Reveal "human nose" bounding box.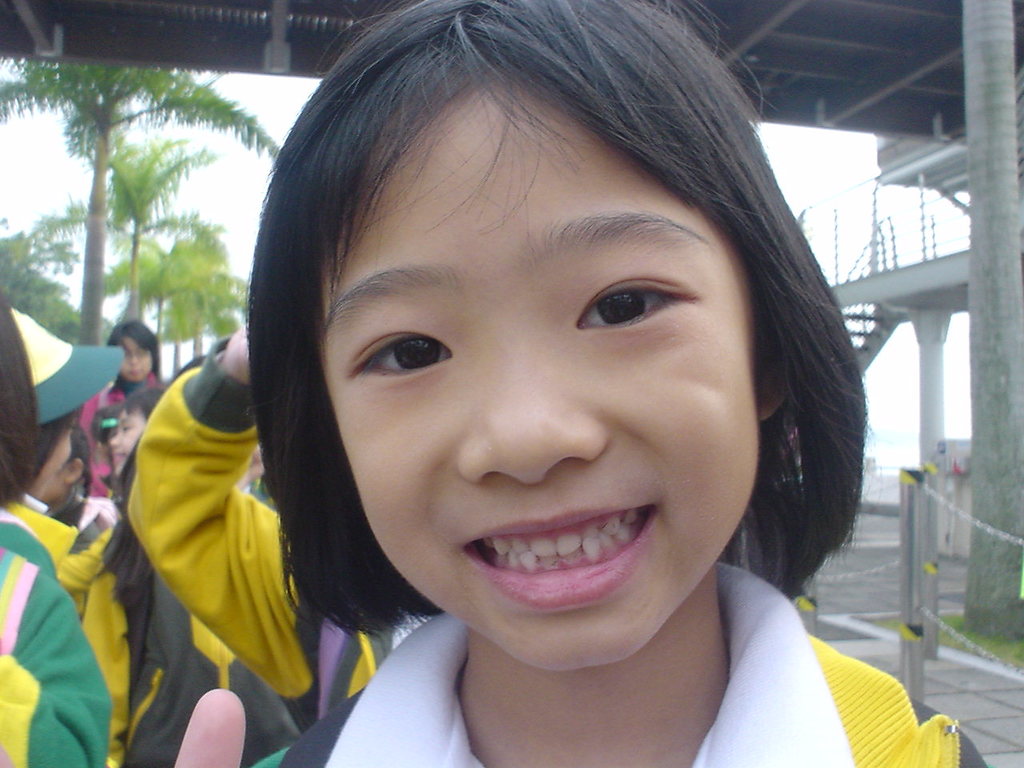
Revealed: 109,434,119,446.
